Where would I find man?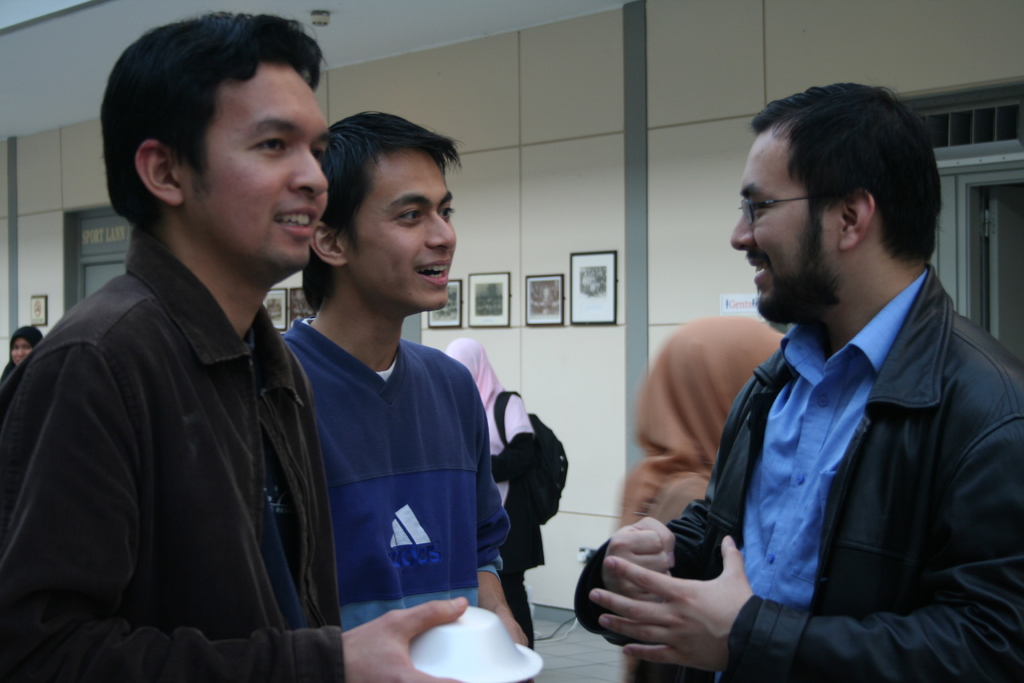
At x1=573, y1=83, x2=1023, y2=682.
